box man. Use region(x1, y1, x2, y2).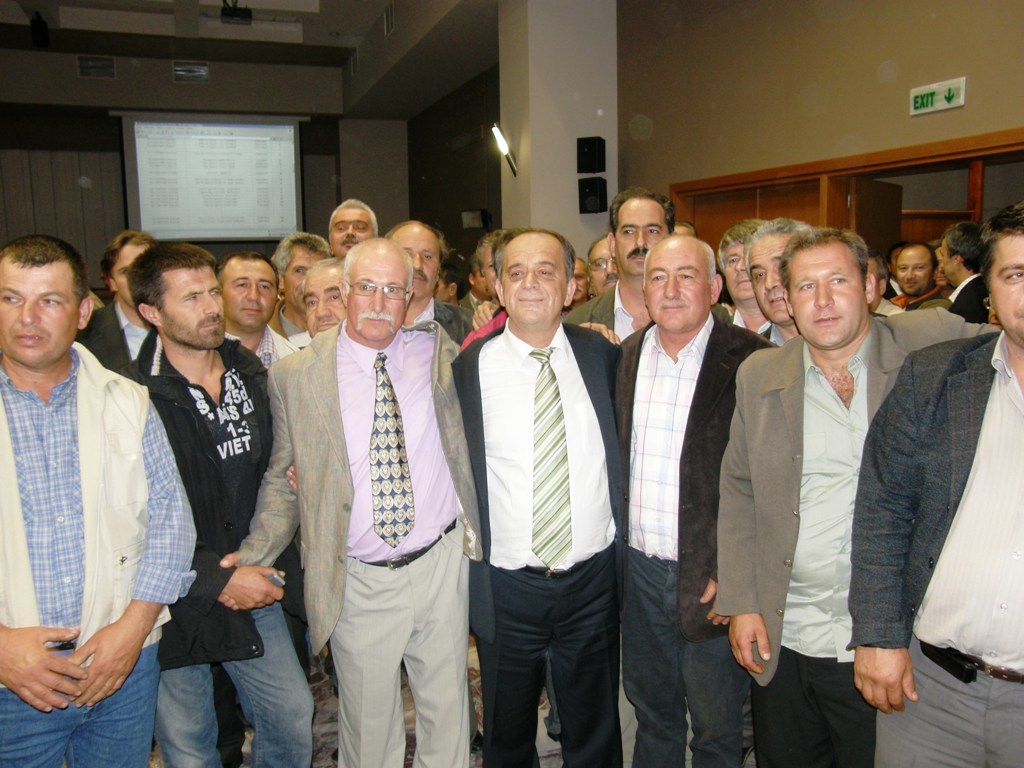
region(443, 214, 647, 767).
